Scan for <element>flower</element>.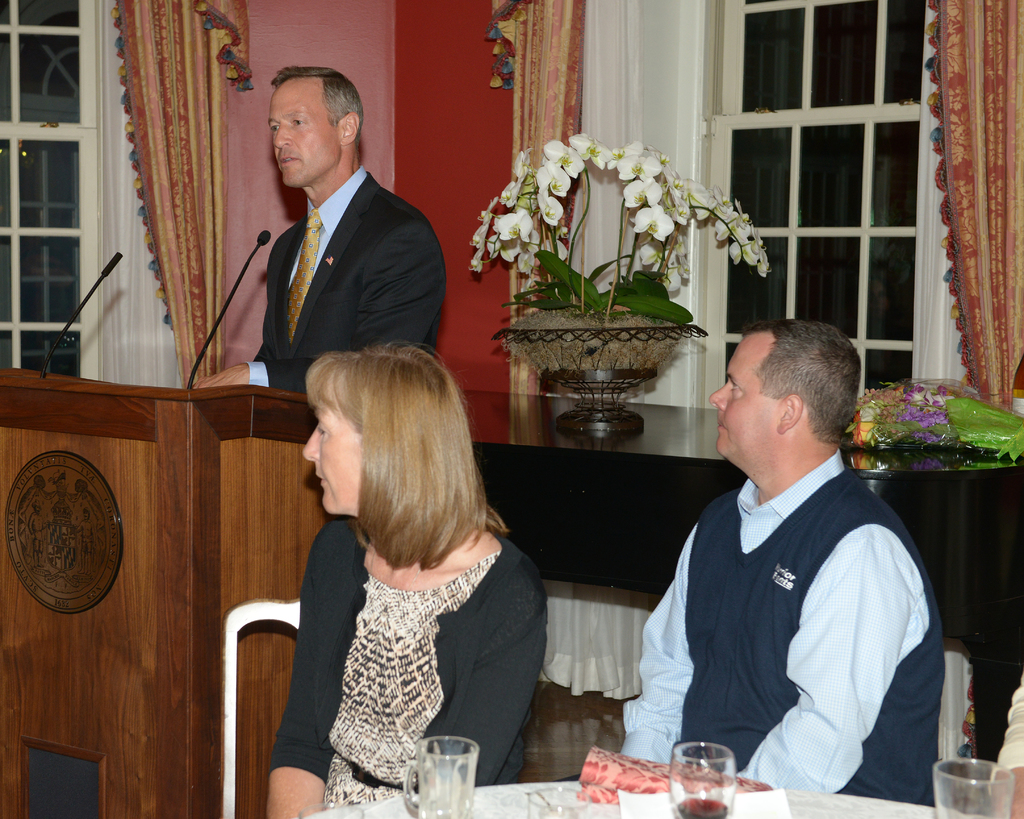
Scan result: [x1=632, y1=207, x2=677, y2=244].
